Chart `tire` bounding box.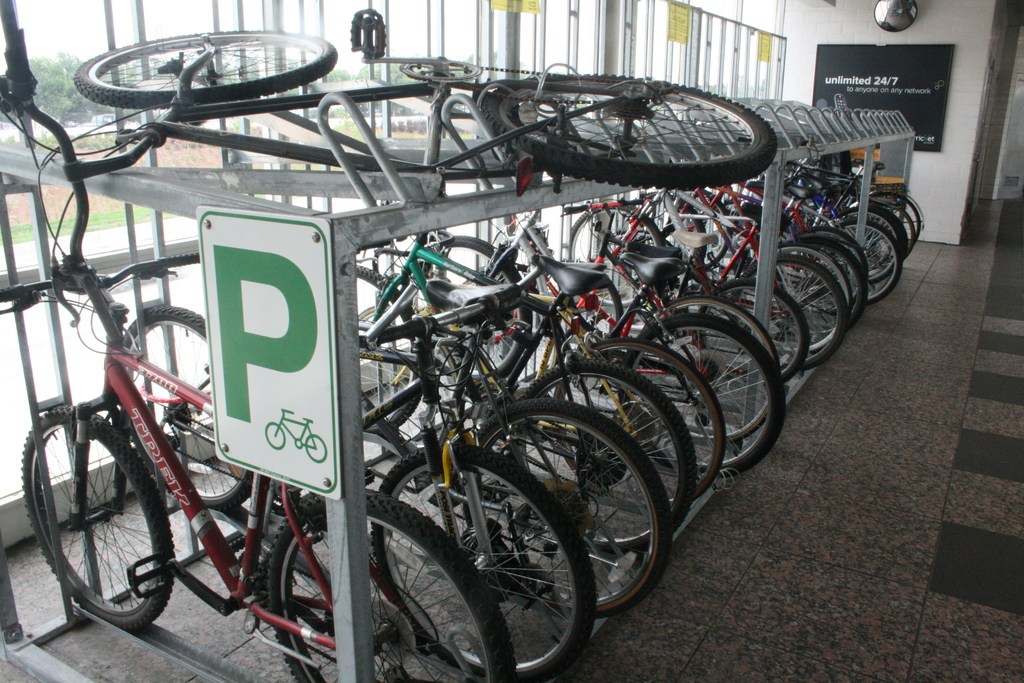
Charted: bbox=(264, 420, 286, 452).
